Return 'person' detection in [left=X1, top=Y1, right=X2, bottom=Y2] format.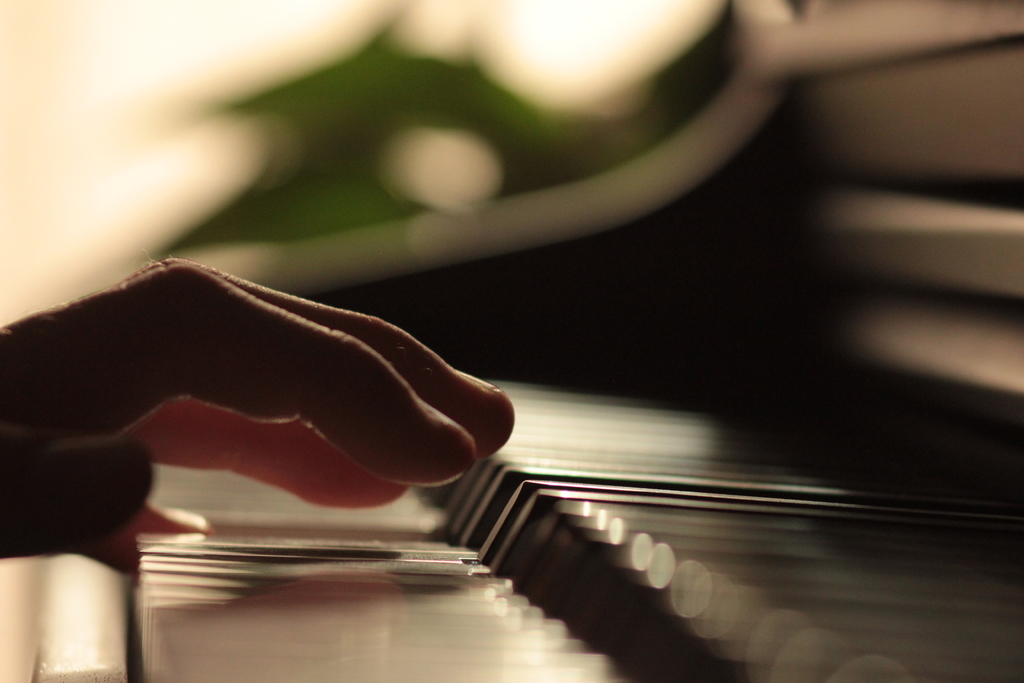
[left=0, top=256, right=518, bottom=584].
